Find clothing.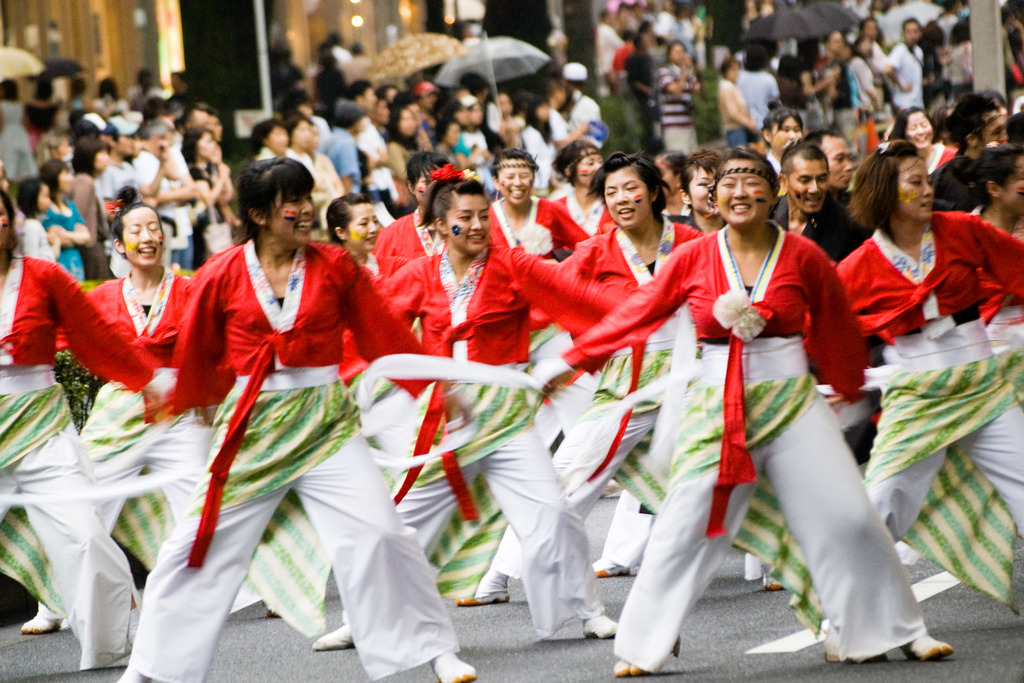
Rect(0, 252, 154, 663).
